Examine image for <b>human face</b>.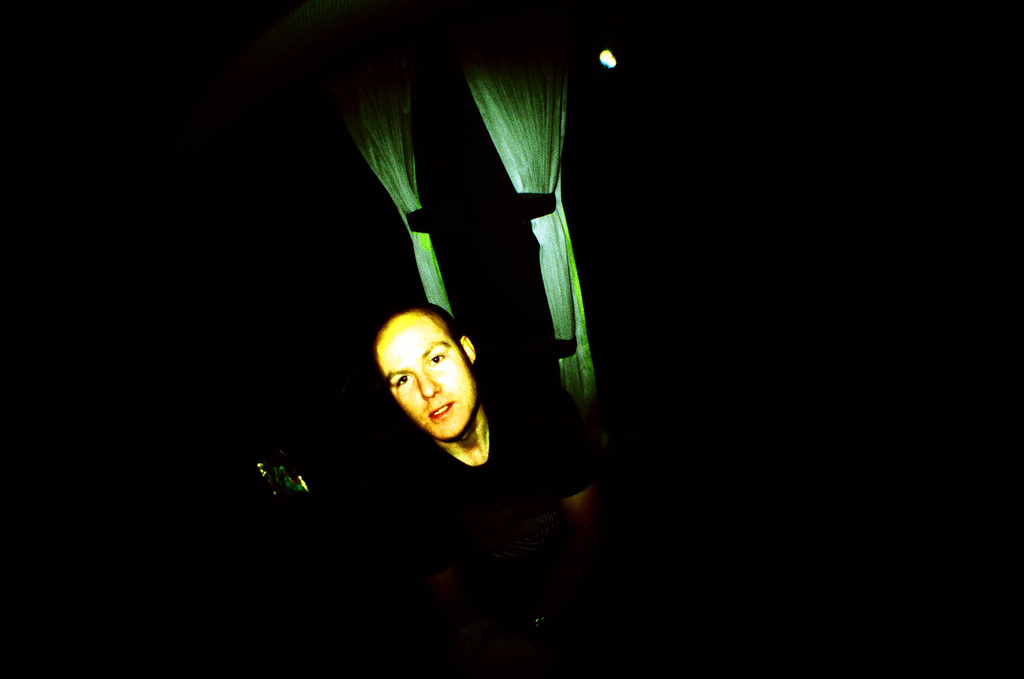
Examination result: 376, 321, 476, 440.
